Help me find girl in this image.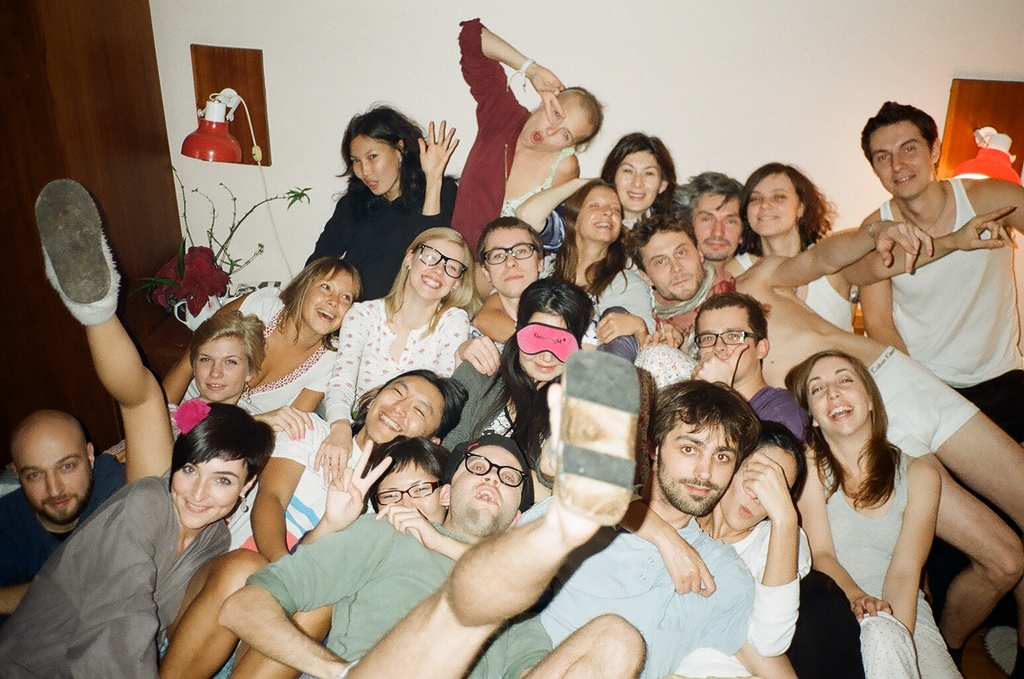
Found it: x1=4 y1=402 x2=273 y2=678.
